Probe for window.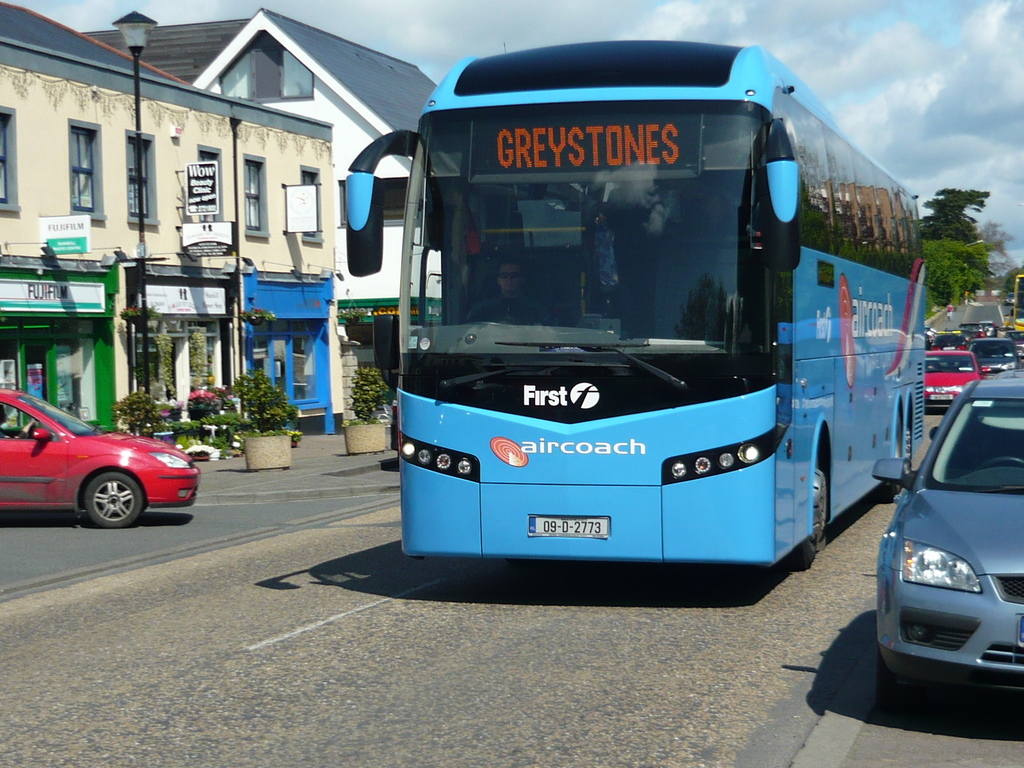
Probe result: region(301, 166, 325, 244).
